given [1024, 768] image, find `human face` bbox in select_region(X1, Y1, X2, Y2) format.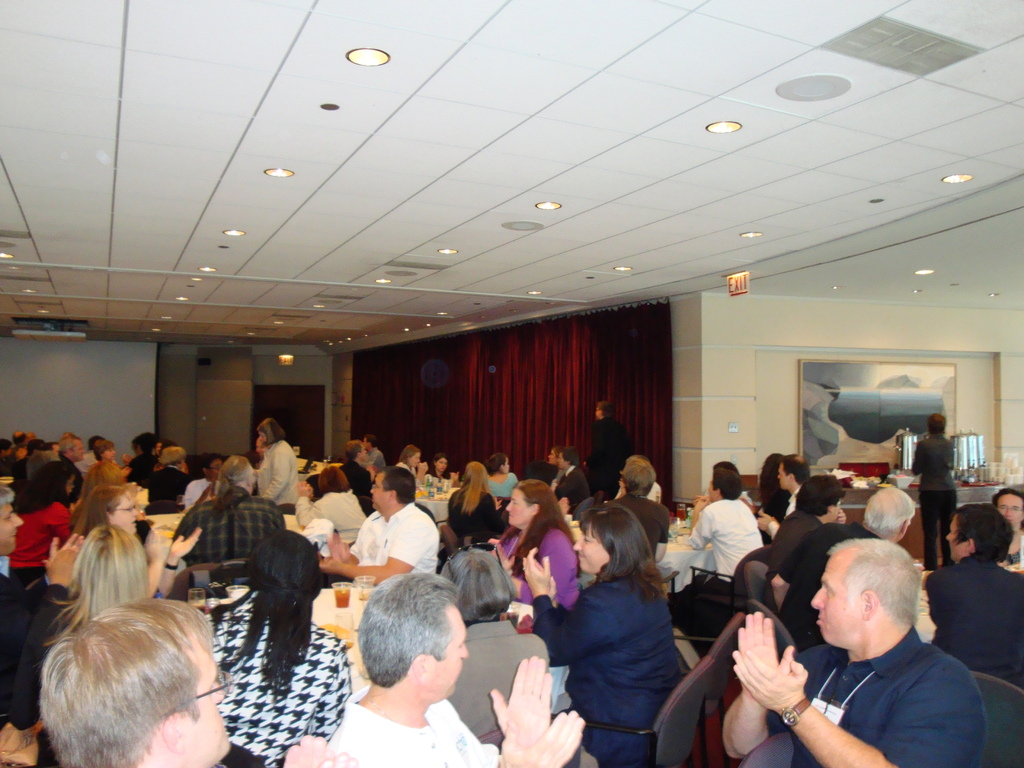
select_region(176, 652, 230, 762).
